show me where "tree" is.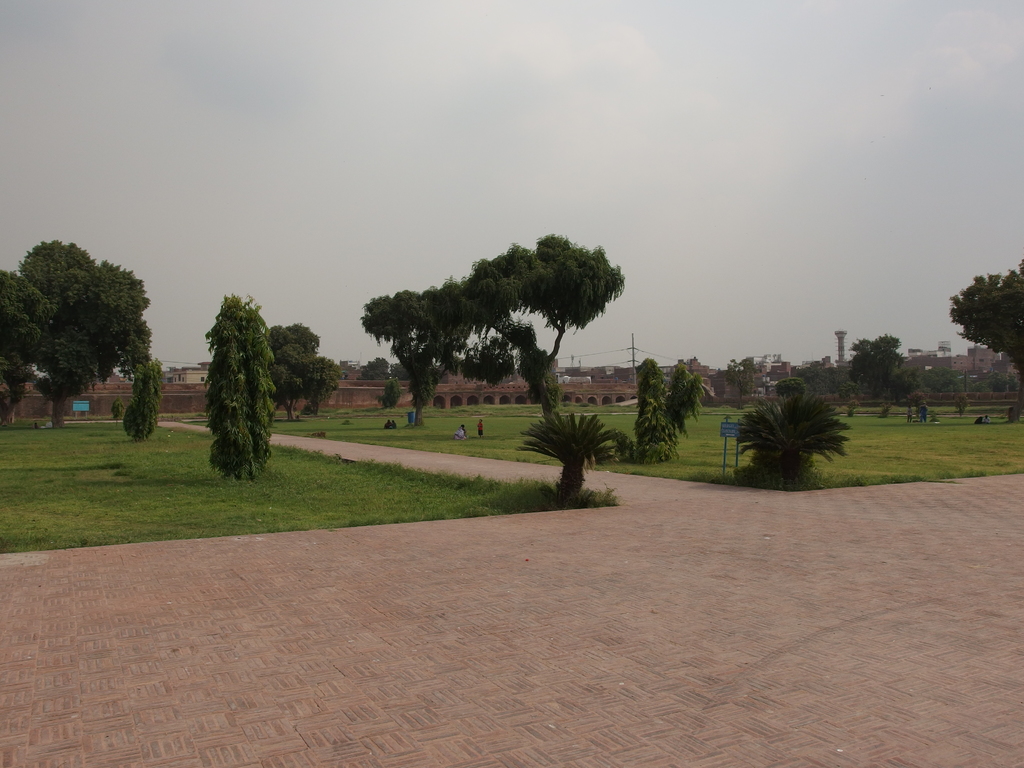
"tree" is at detection(267, 324, 340, 420).
